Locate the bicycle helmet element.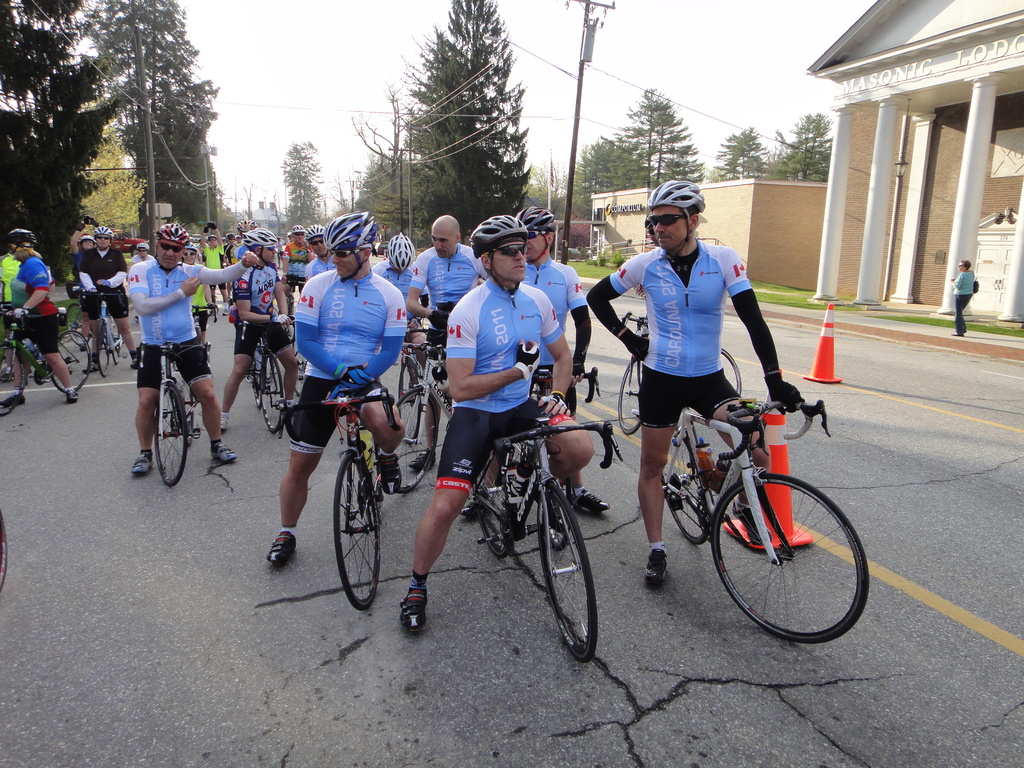
Element bbox: {"x1": 649, "y1": 181, "x2": 706, "y2": 214}.
